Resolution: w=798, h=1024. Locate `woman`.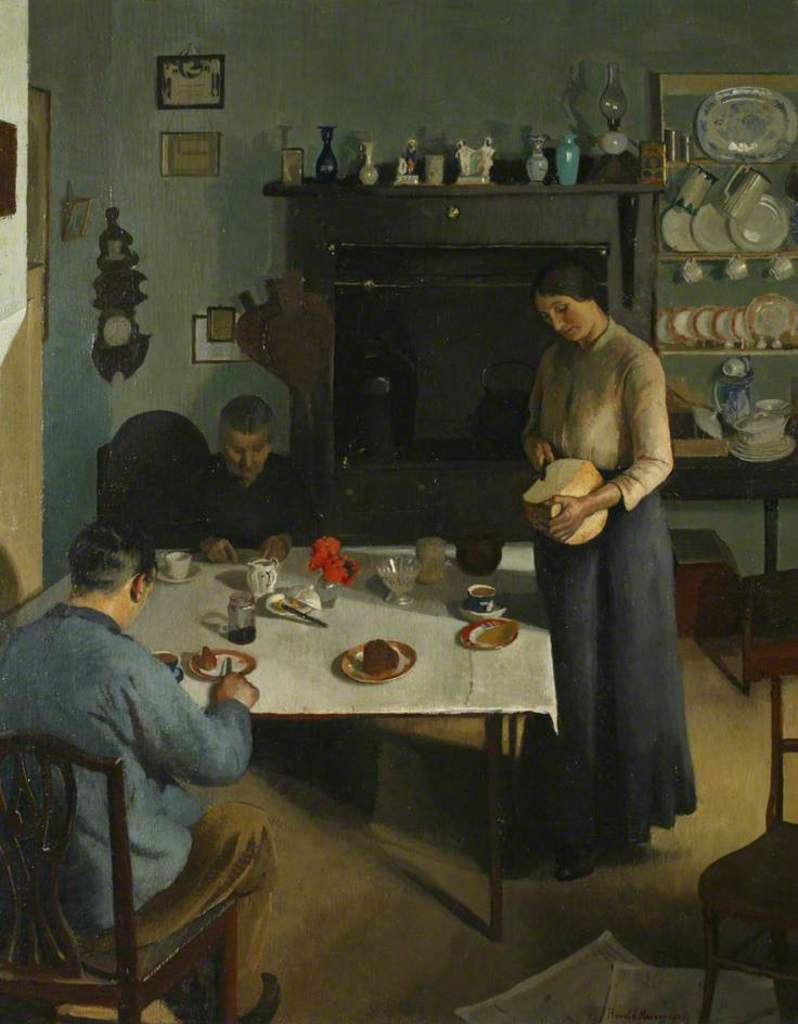
locate(523, 265, 707, 882).
